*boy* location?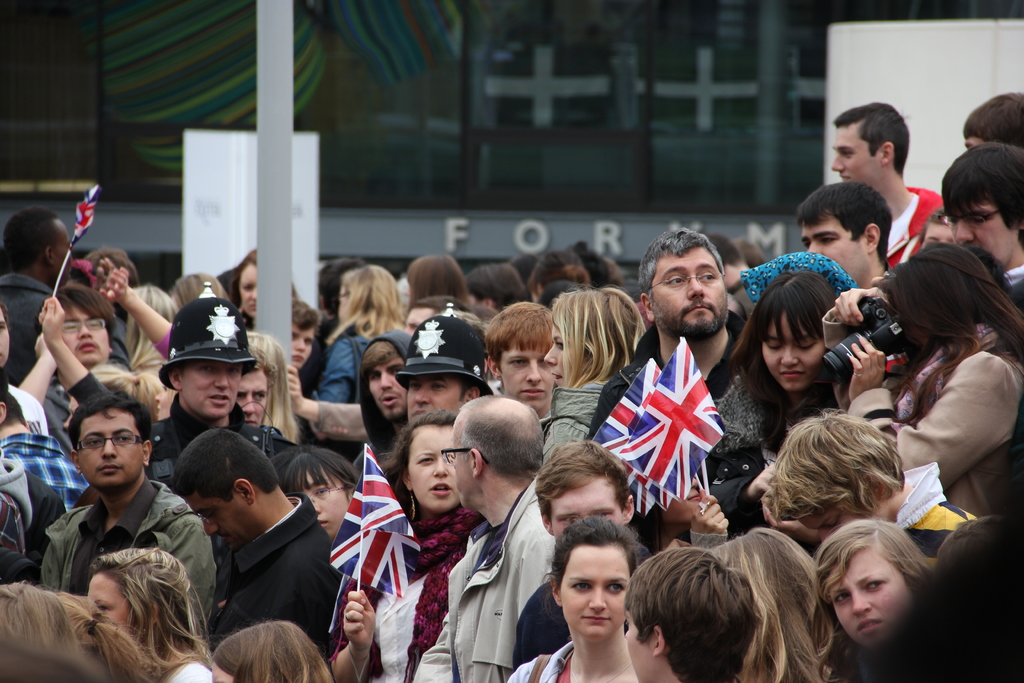
box=[488, 299, 554, 432]
